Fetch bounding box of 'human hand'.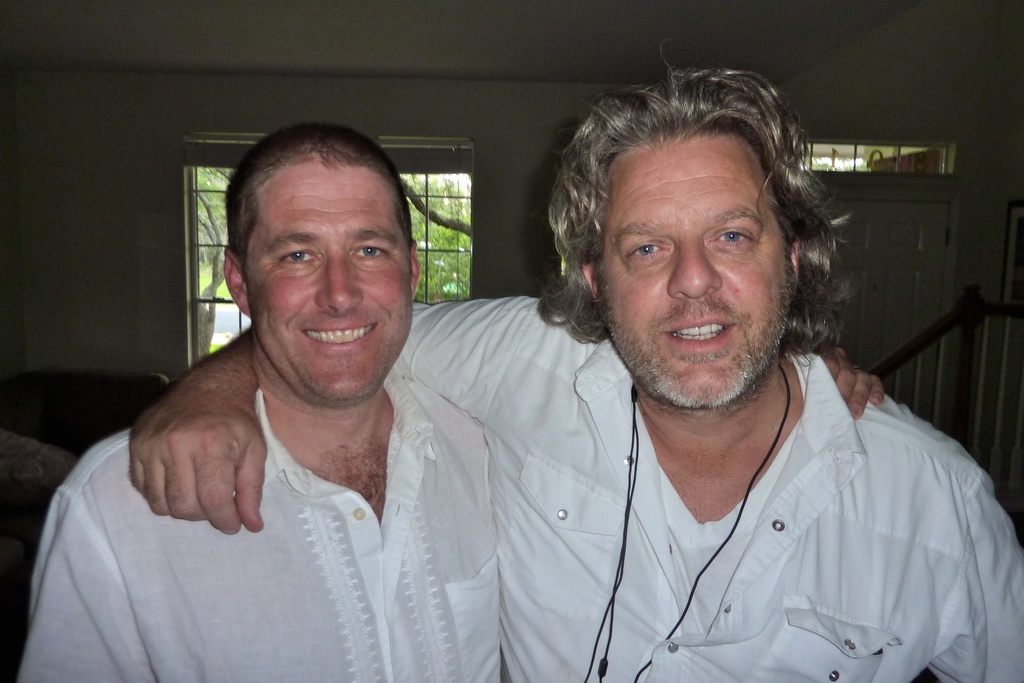
Bbox: select_region(120, 399, 285, 540).
